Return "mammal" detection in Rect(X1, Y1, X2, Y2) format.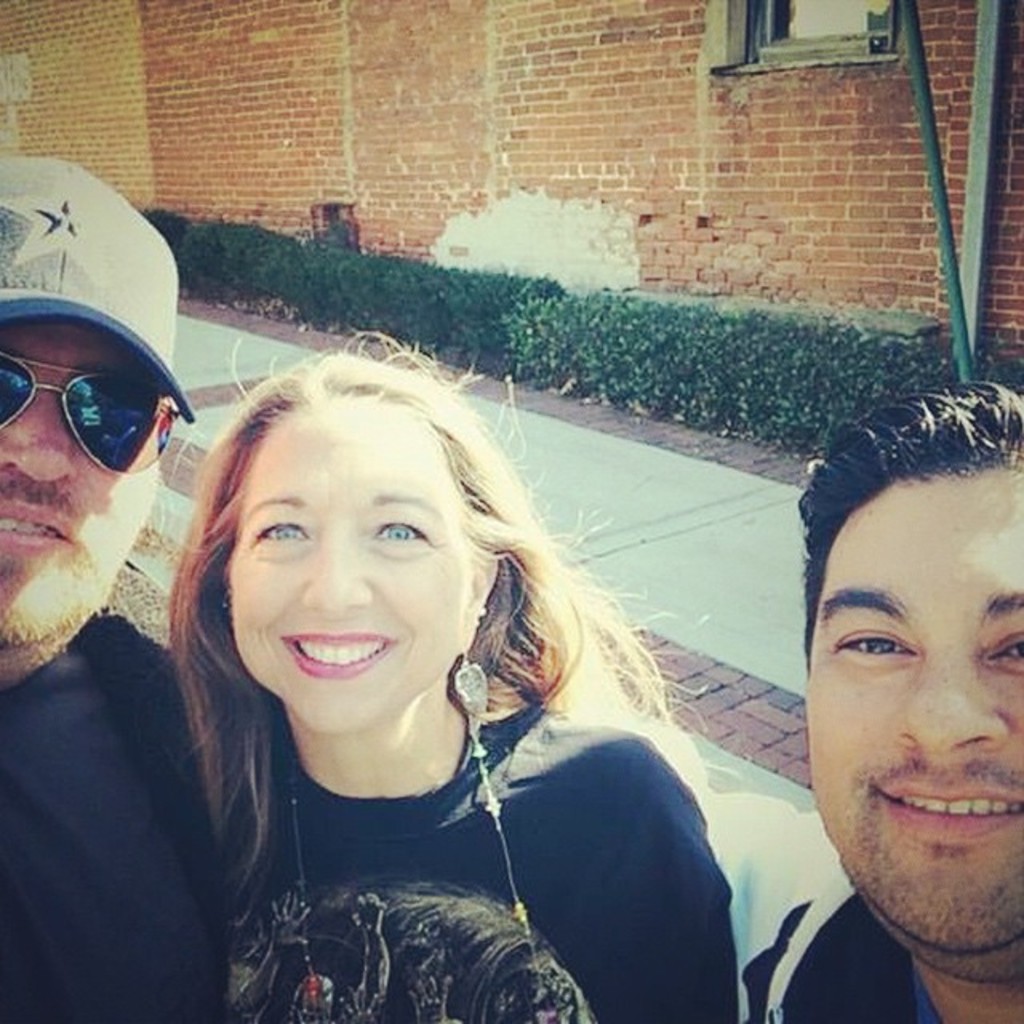
Rect(40, 301, 824, 1013).
